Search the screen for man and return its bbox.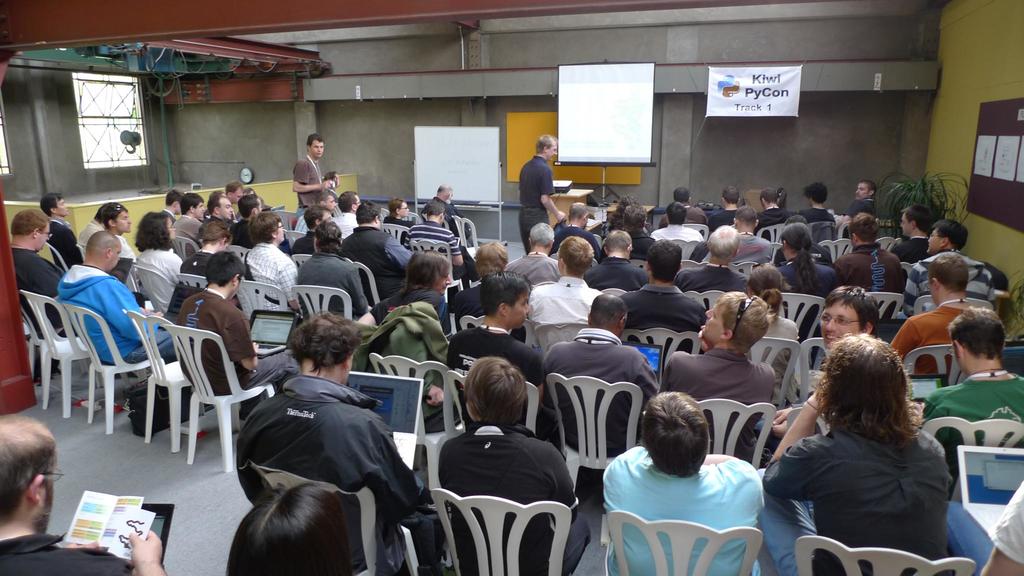
Found: 202,190,239,244.
